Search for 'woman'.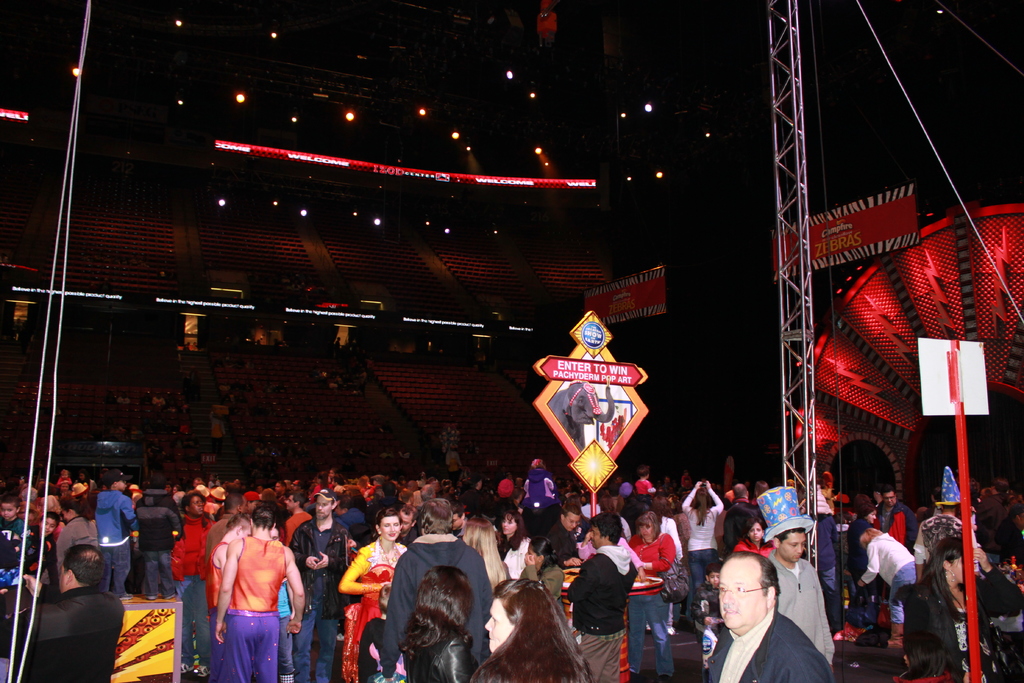
Found at select_region(684, 483, 725, 622).
